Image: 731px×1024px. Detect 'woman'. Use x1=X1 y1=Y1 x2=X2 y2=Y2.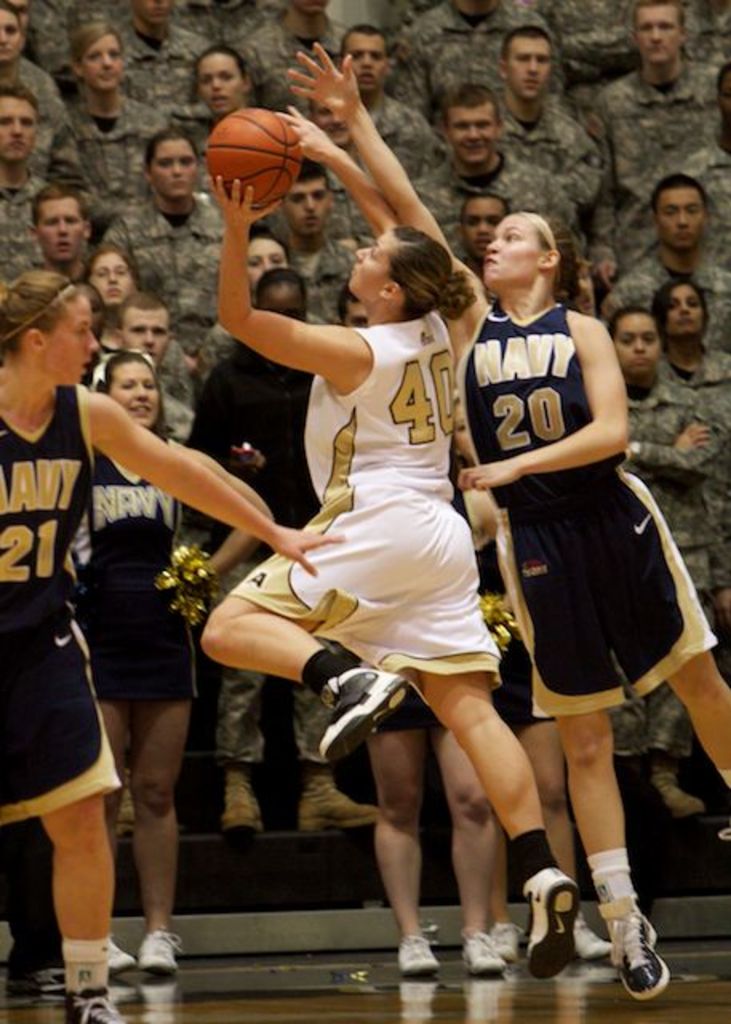
x1=50 y1=24 x2=165 y2=248.
